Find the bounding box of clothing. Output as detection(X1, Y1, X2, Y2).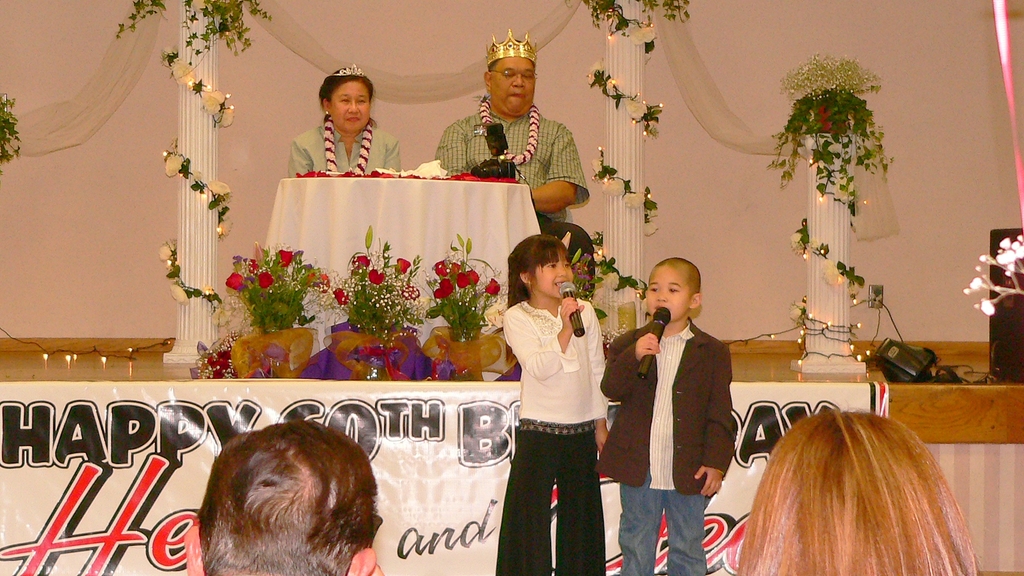
detection(598, 327, 724, 575).
